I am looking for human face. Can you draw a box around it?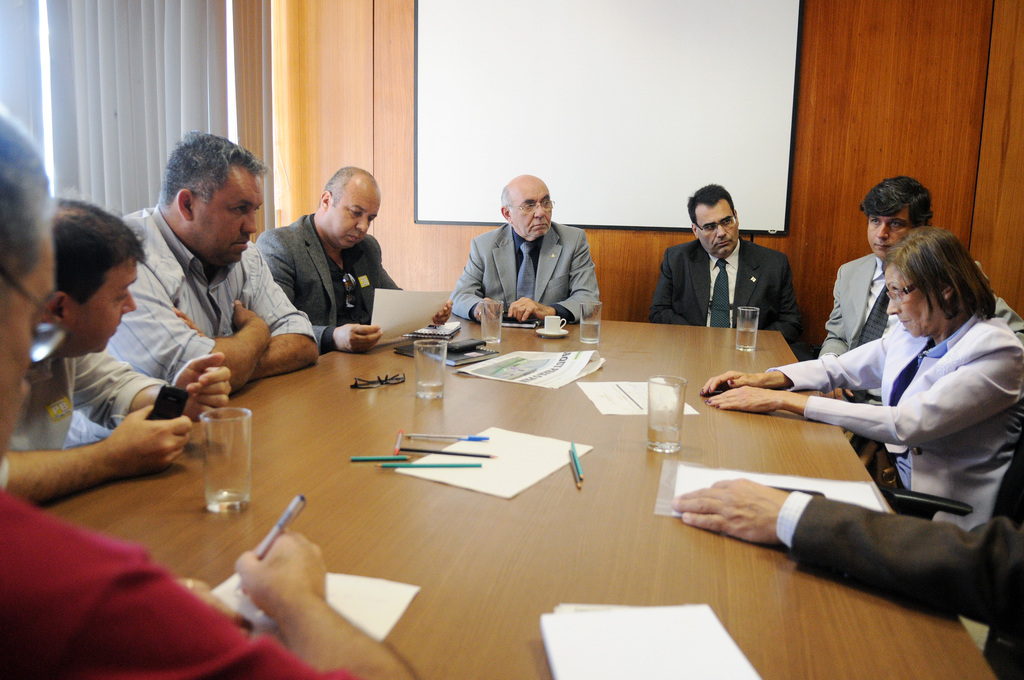
Sure, the bounding box is (867, 201, 910, 259).
